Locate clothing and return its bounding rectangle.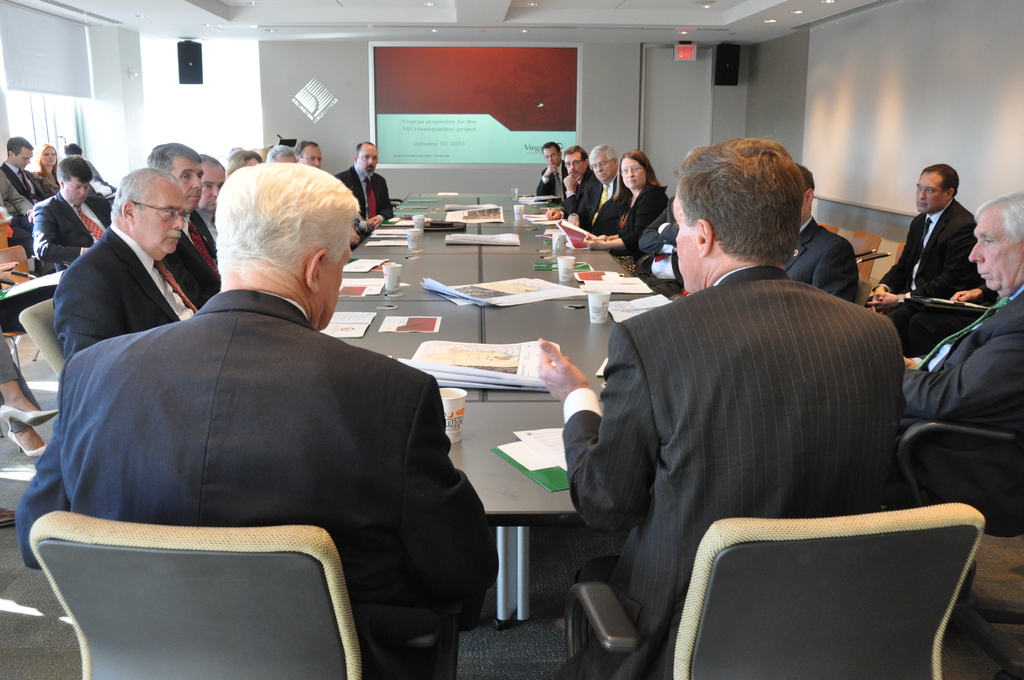
rect(558, 266, 916, 679).
